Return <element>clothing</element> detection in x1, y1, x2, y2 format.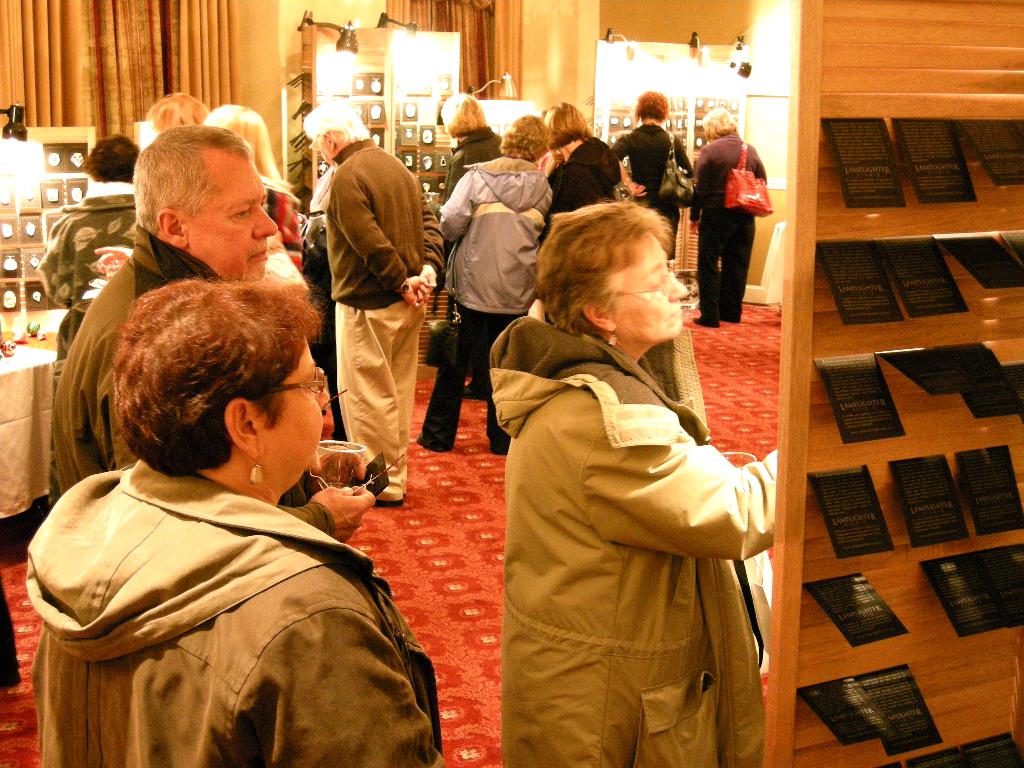
323, 140, 425, 314.
